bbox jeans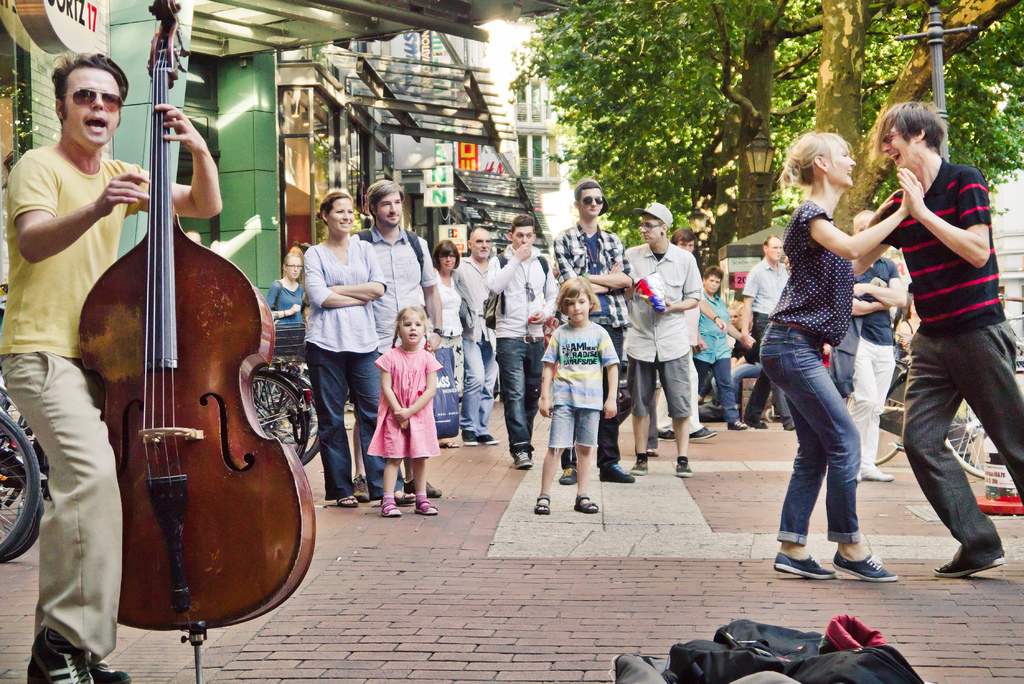
x1=708, y1=360, x2=763, y2=406
